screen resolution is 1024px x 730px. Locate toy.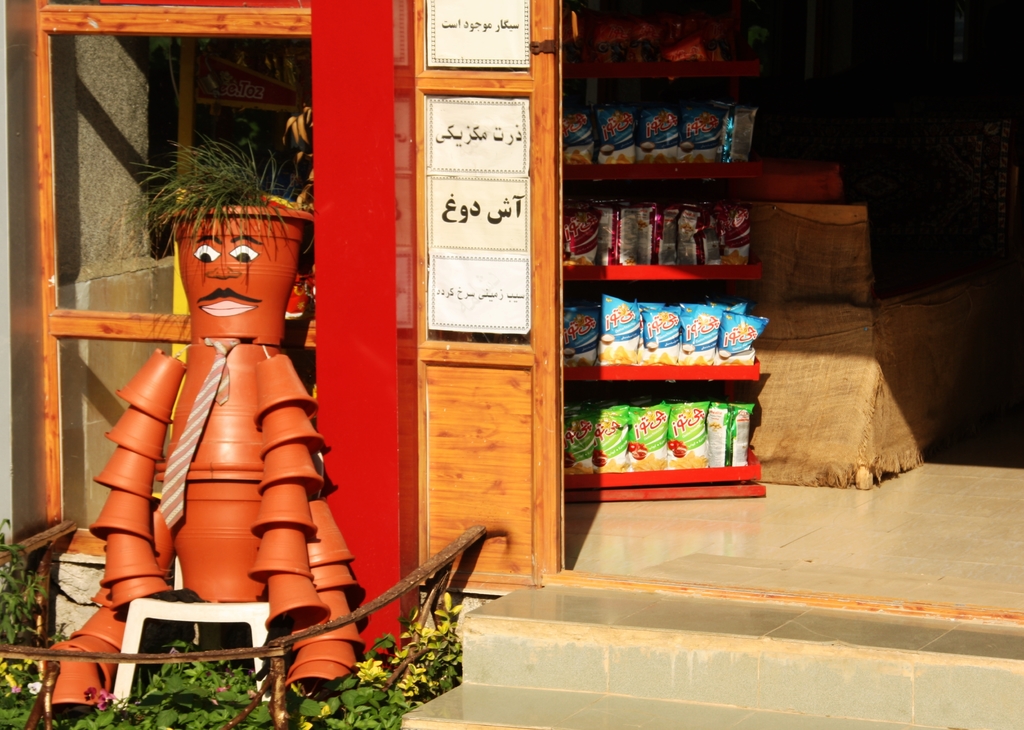
<region>42, 143, 351, 622</region>.
